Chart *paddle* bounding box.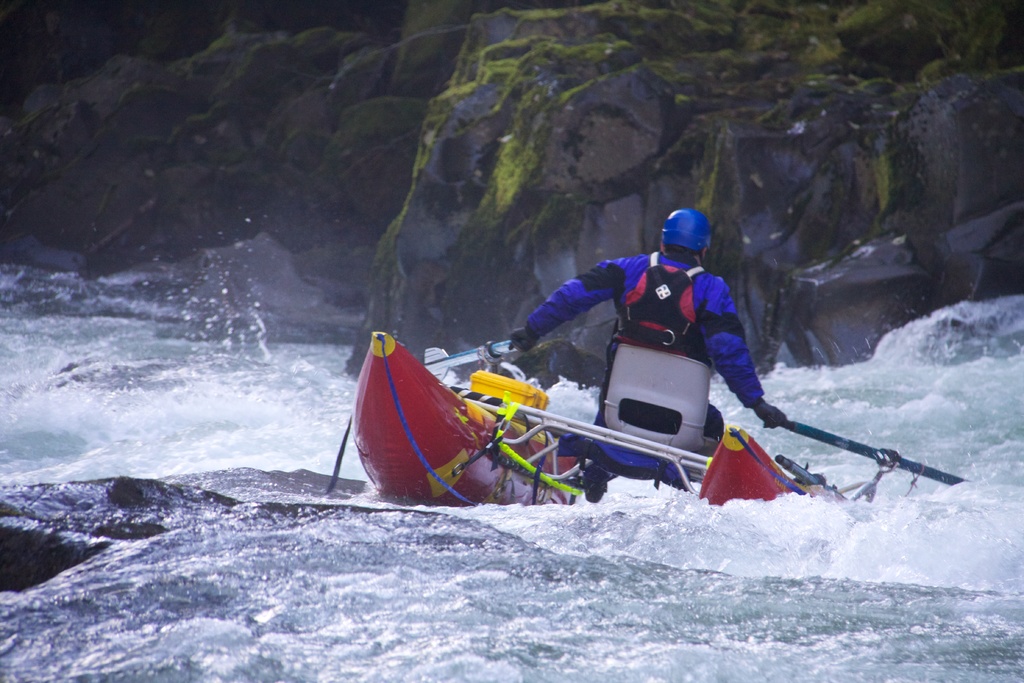
Charted: (x1=424, y1=337, x2=513, y2=375).
